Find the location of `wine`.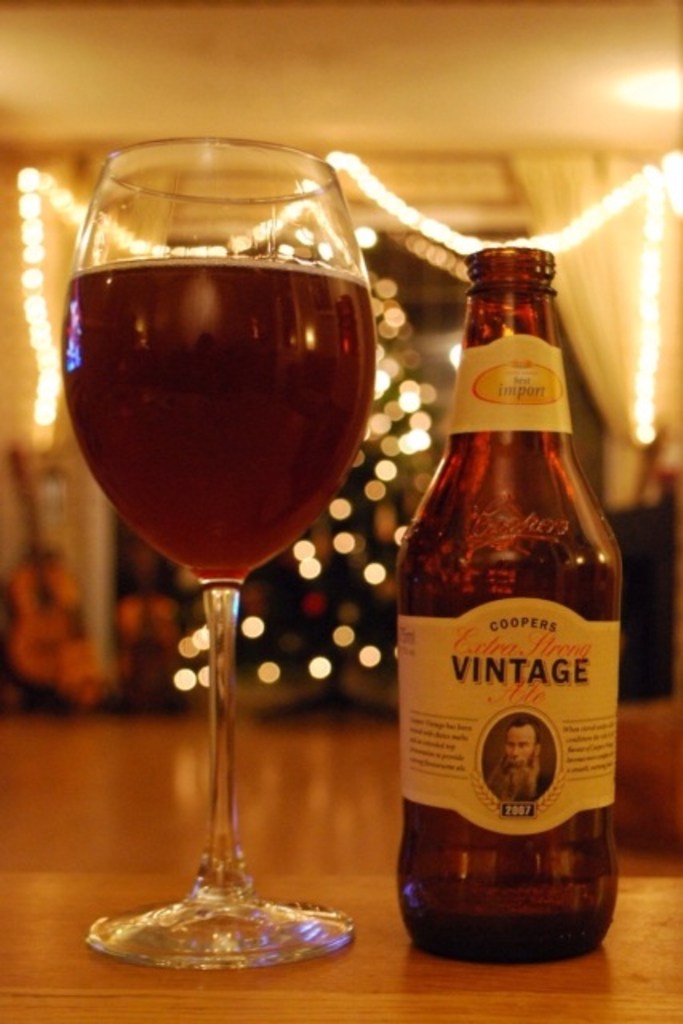
Location: {"x1": 400, "y1": 874, "x2": 609, "y2": 965}.
